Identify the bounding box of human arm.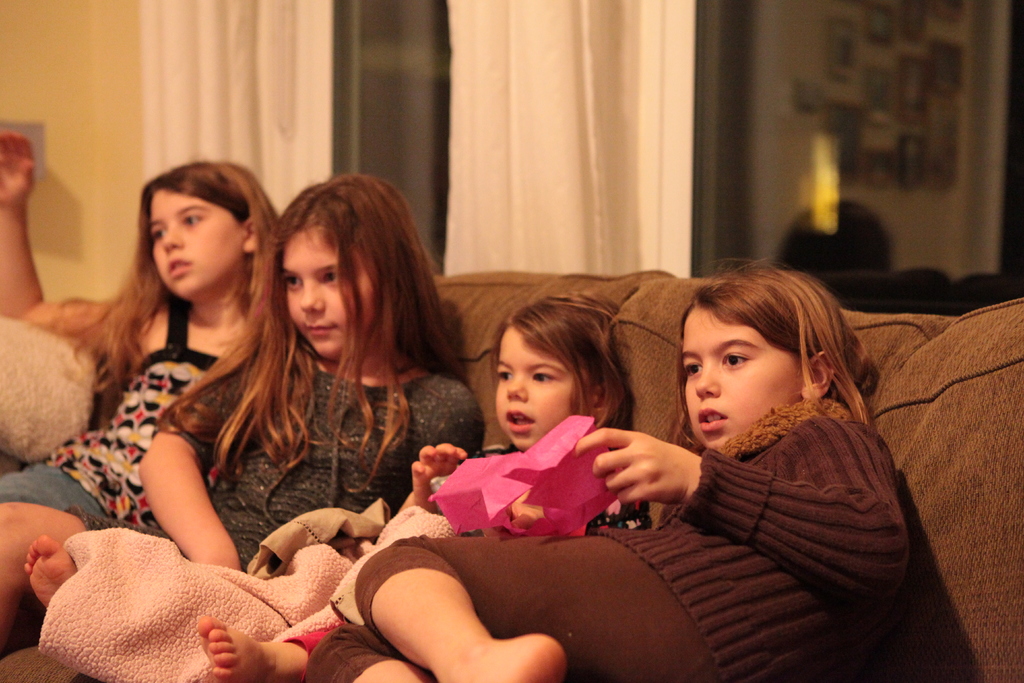
left=400, top=429, right=449, bottom=514.
